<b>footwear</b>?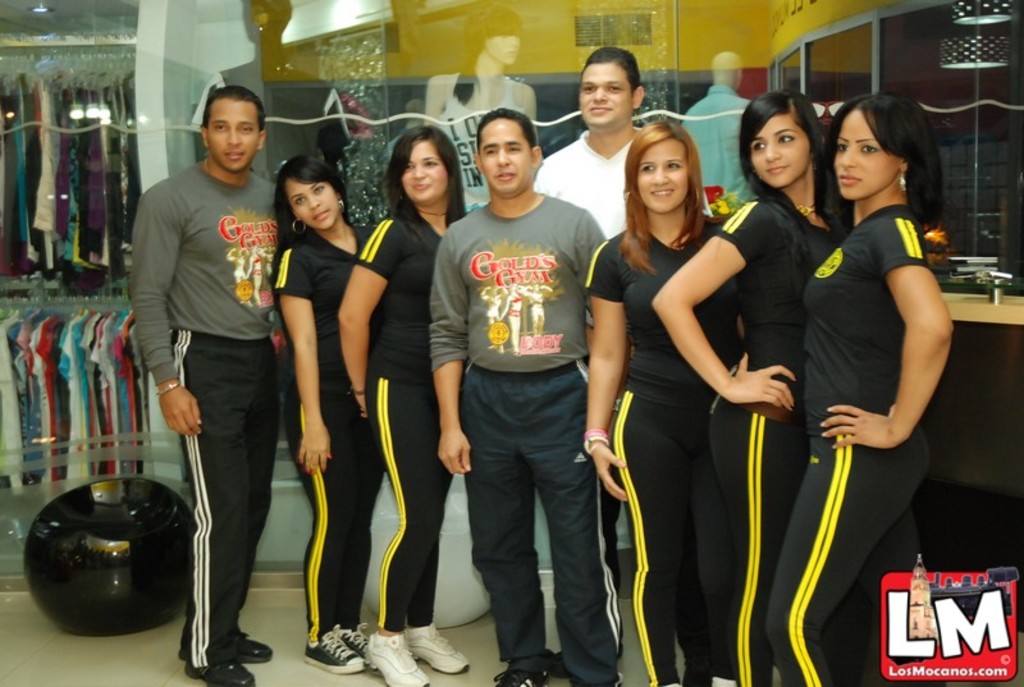
region(302, 628, 362, 674)
